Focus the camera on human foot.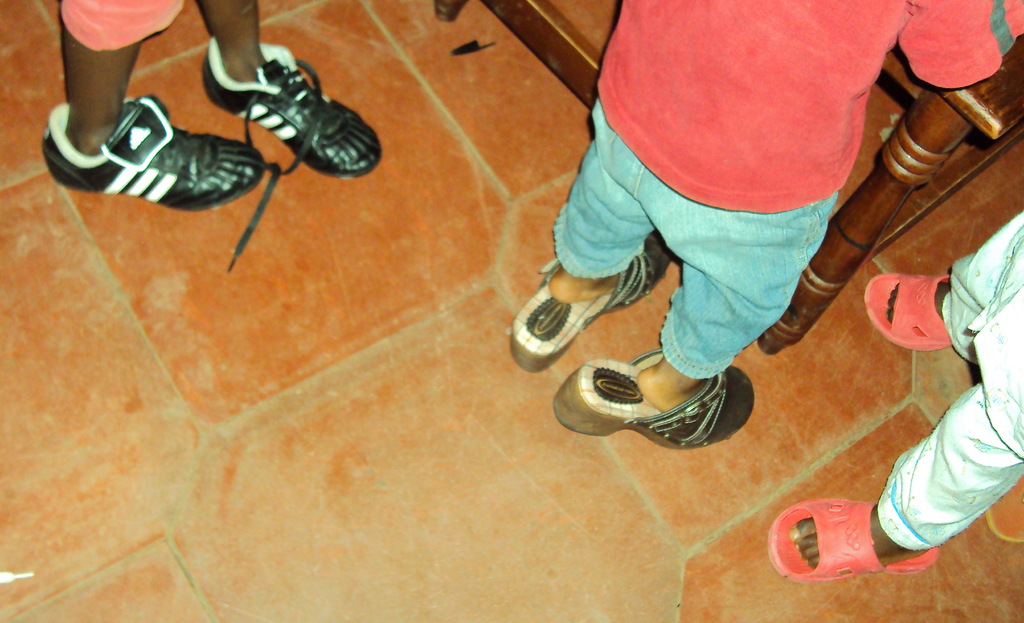
Focus region: region(883, 279, 954, 323).
